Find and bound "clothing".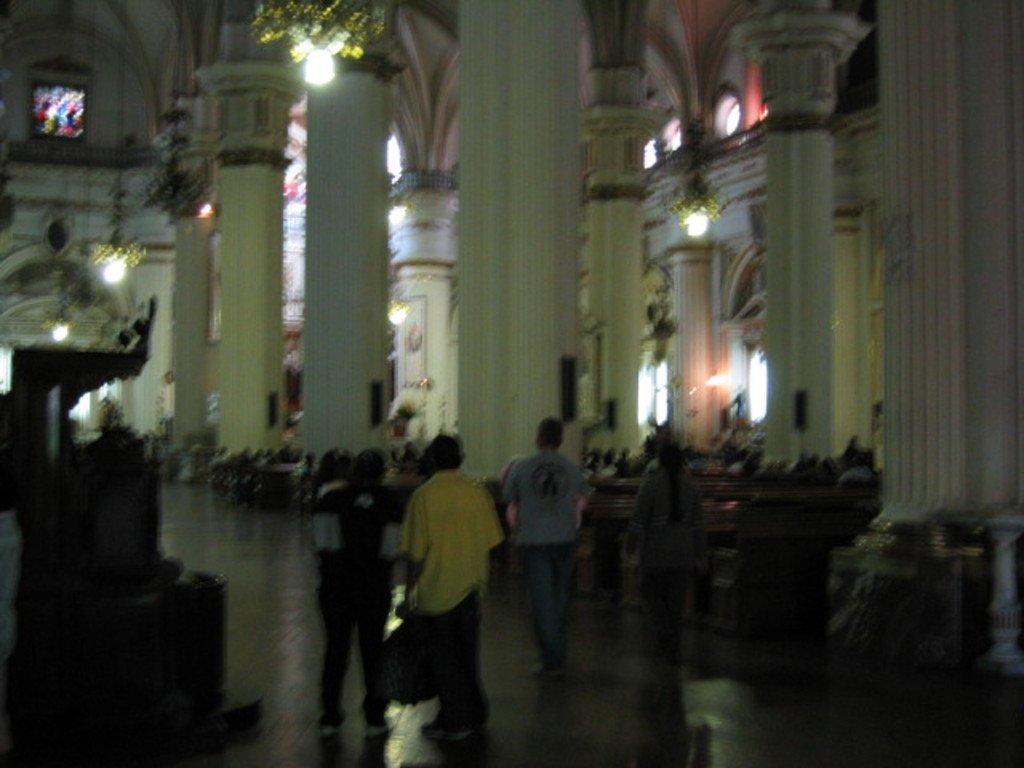
Bound: <box>317,472,376,712</box>.
